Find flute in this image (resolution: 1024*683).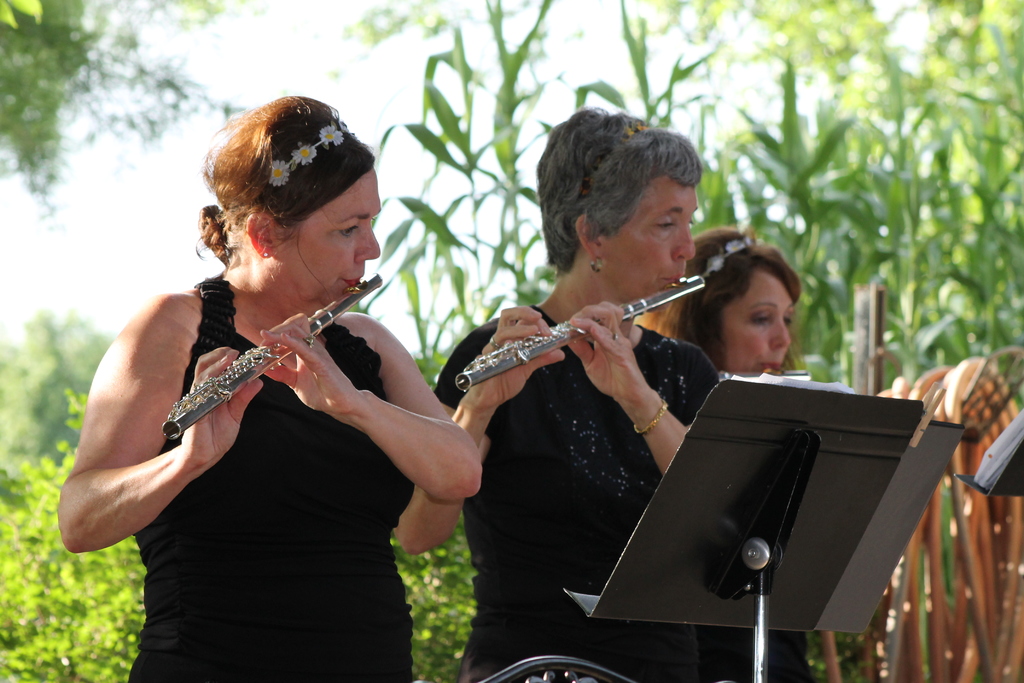
160, 272, 383, 441.
